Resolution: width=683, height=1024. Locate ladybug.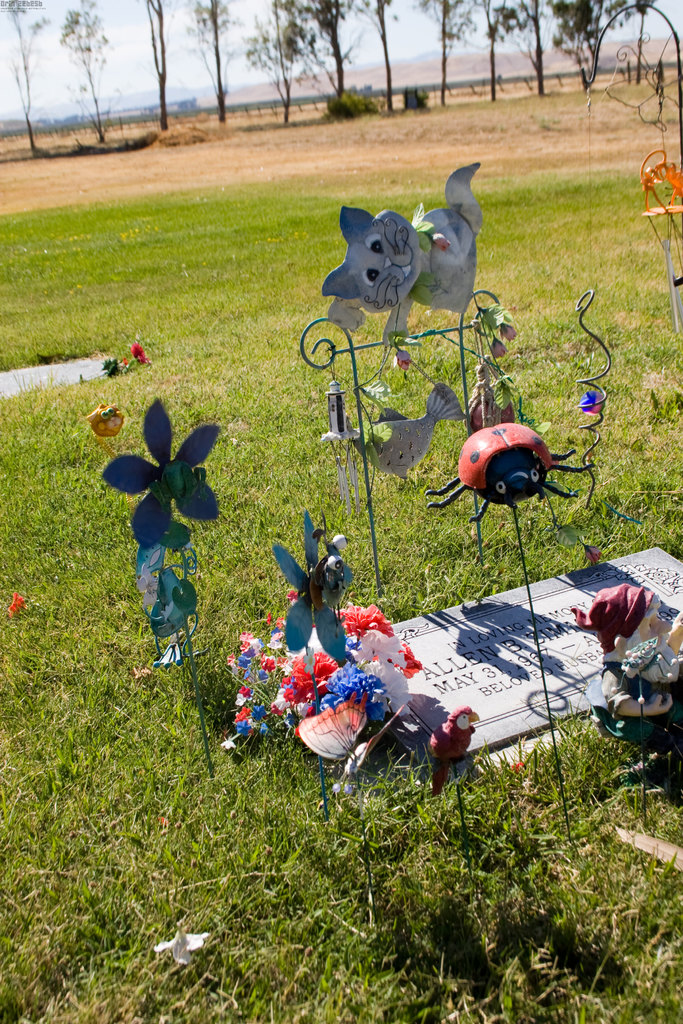
[423, 420, 597, 525].
